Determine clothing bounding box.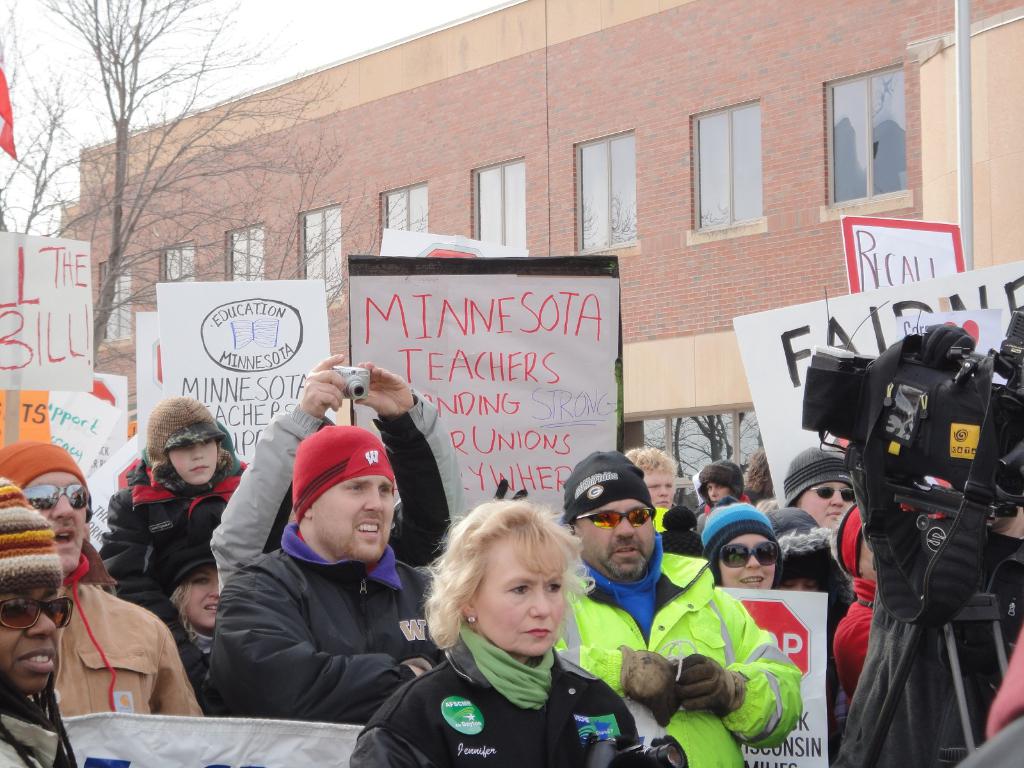
Determined: (354,626,650,767).
